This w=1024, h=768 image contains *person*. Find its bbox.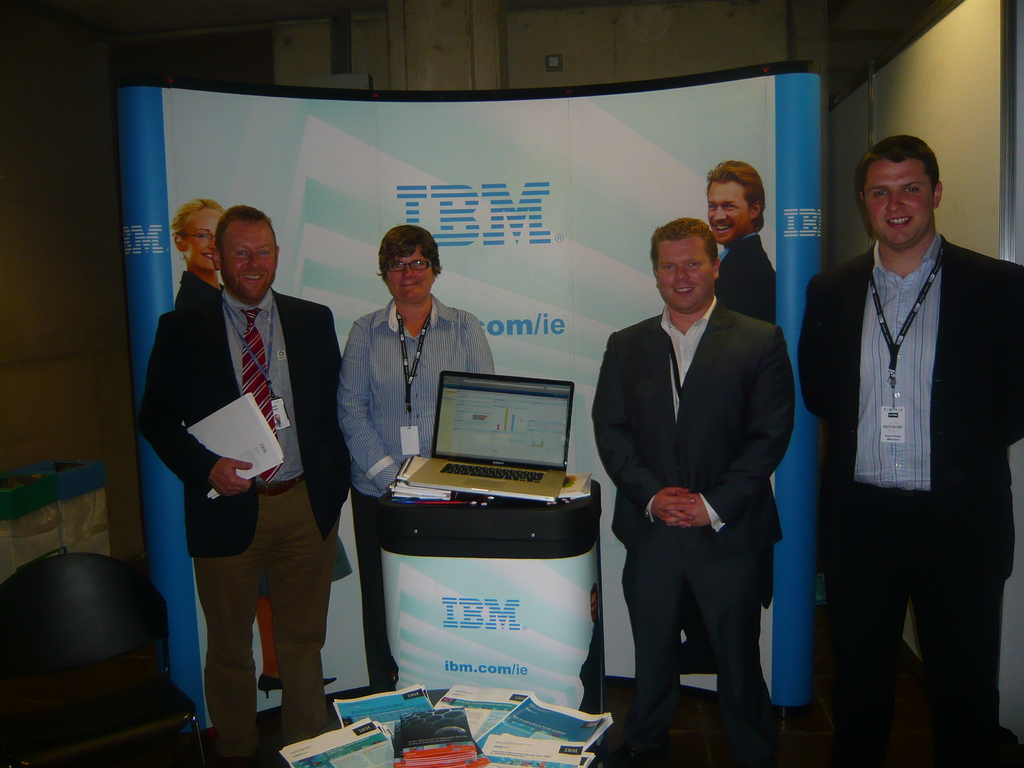
pyautogui.locateOnScreen(332, 223, 503, 698).
